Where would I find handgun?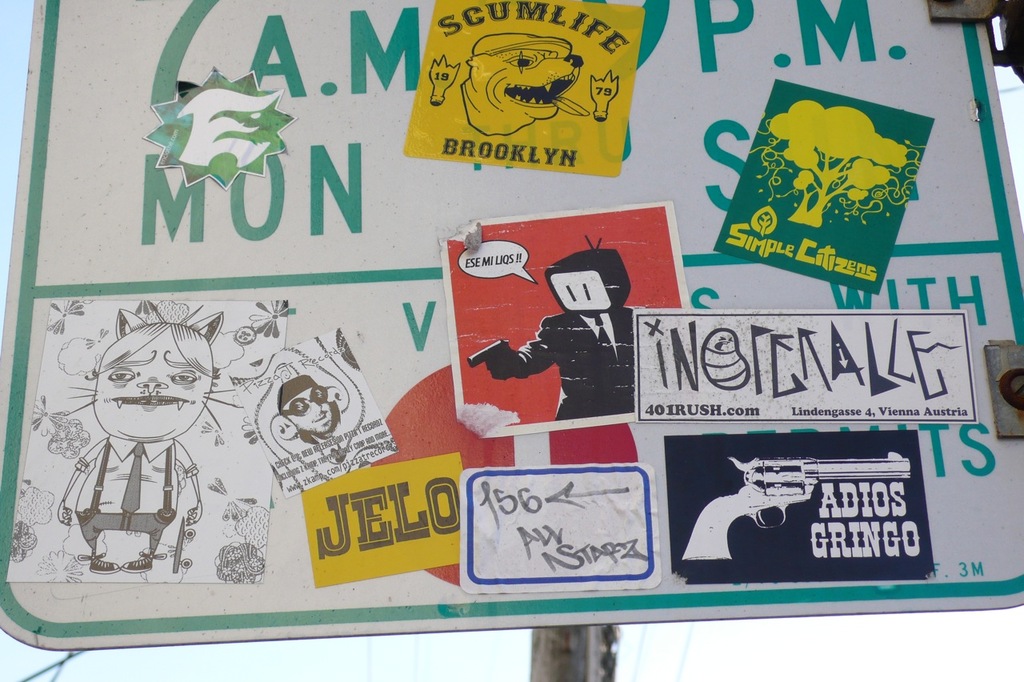
At 468 340 514 368.
